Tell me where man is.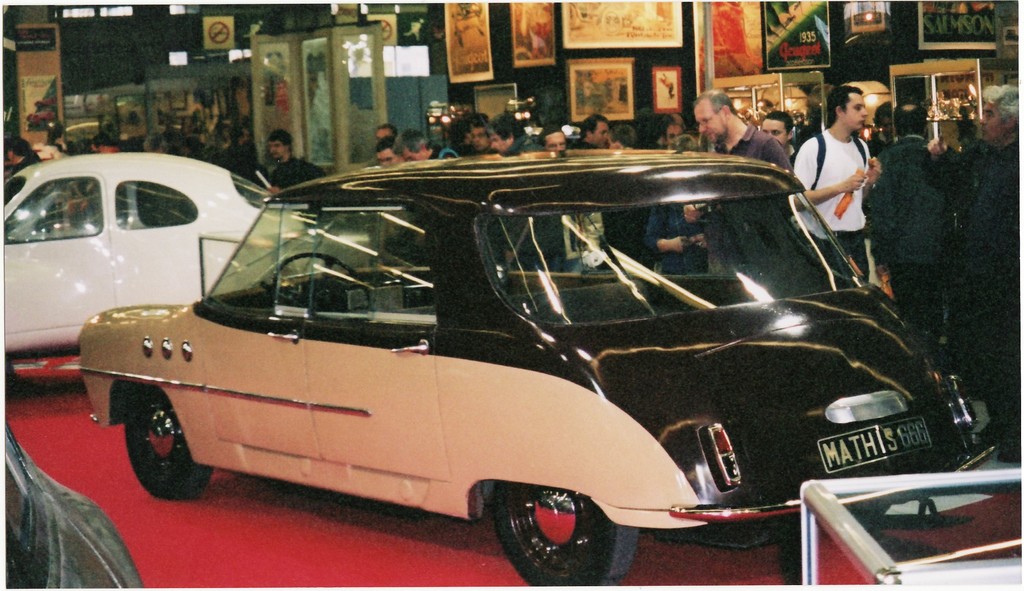
man is at BBox(488, 112, 546, 279).
